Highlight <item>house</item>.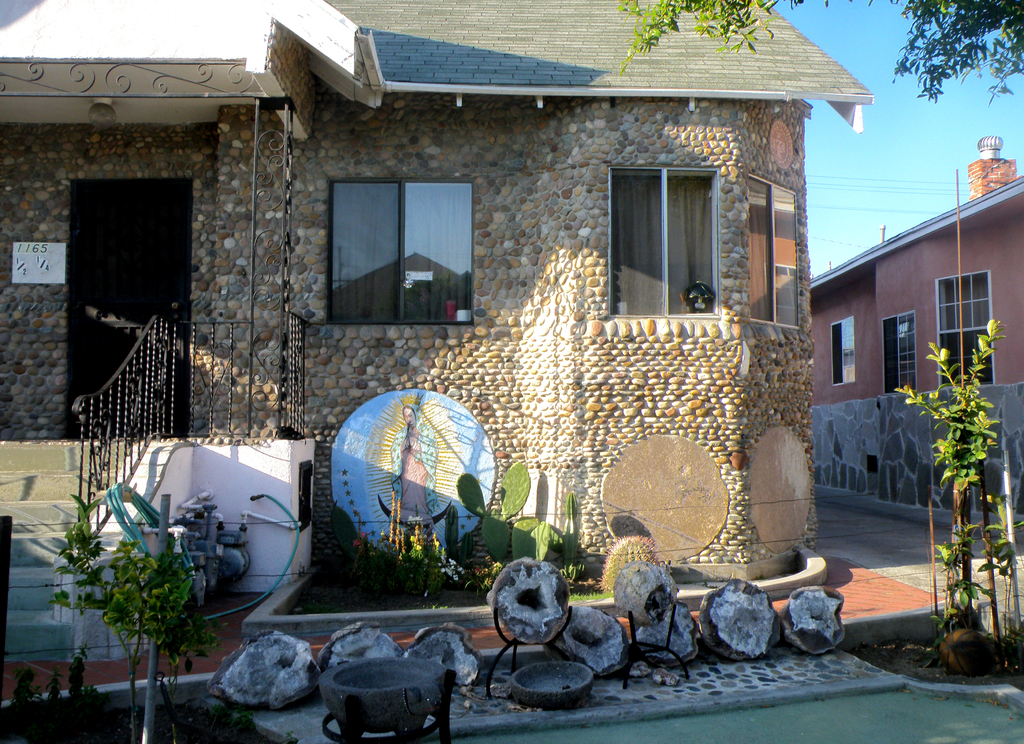
Highlighted region: crop(0, 0, 871, 718).
